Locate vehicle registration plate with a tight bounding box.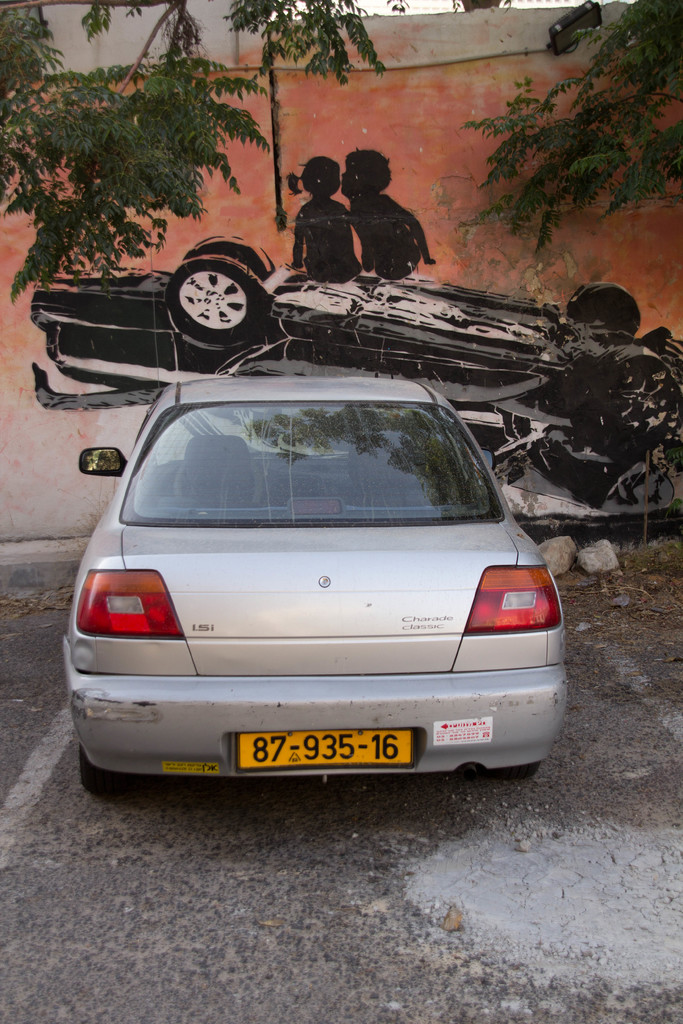
{"x1": 233, "y1": 727, "x2": 415, "y2": 776}.
